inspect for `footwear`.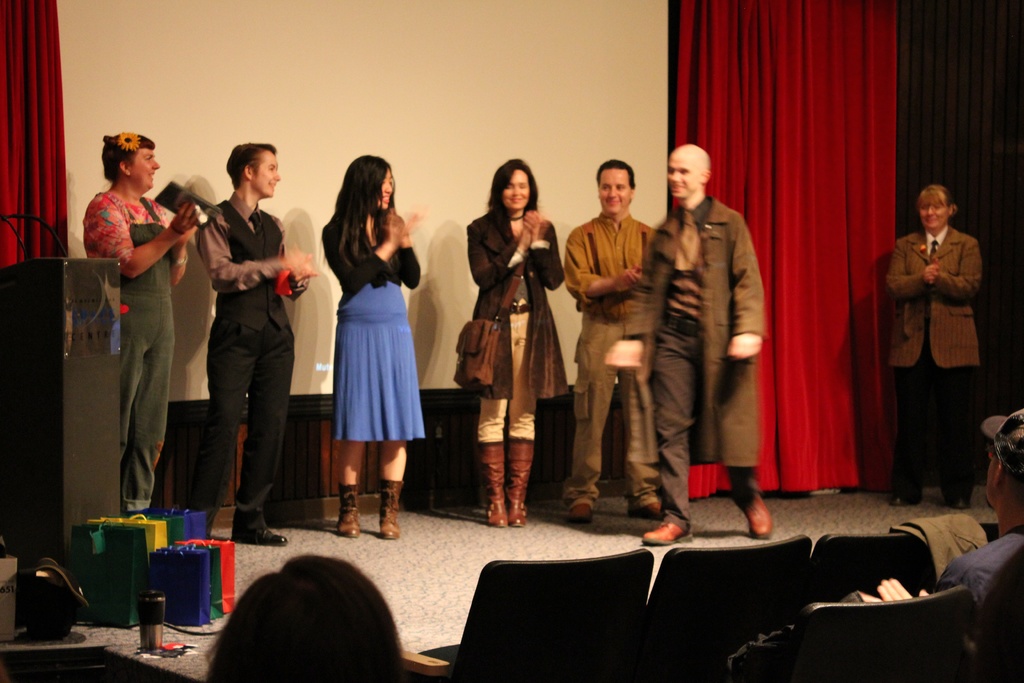
Inspection: Rect(474, 438, 506, 527).
